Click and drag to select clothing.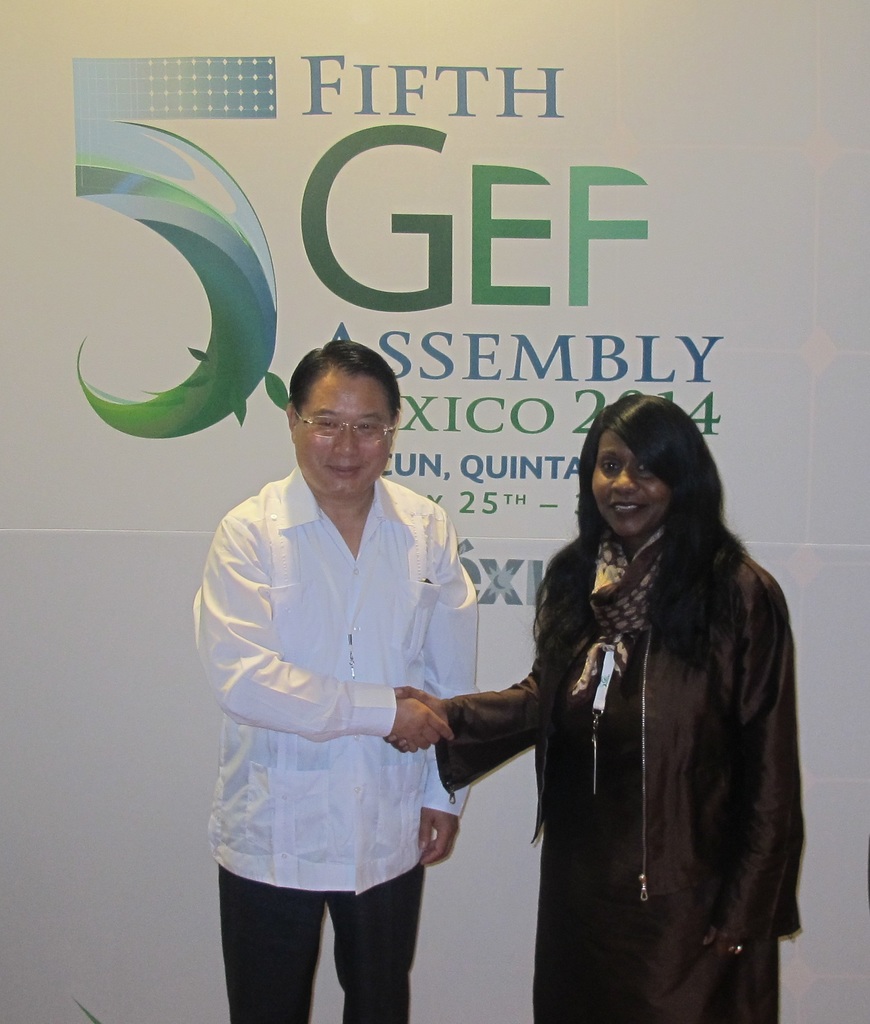
Selection: bbox=[193, 382, 487, 980].
